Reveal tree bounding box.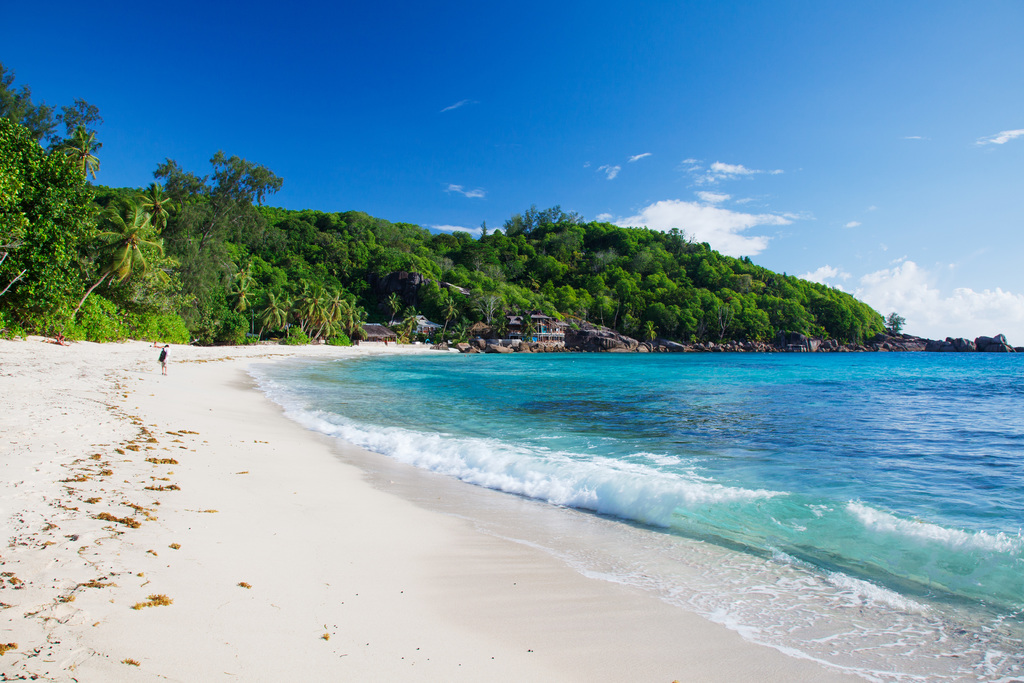
Revealed: [711,297,736,338].
